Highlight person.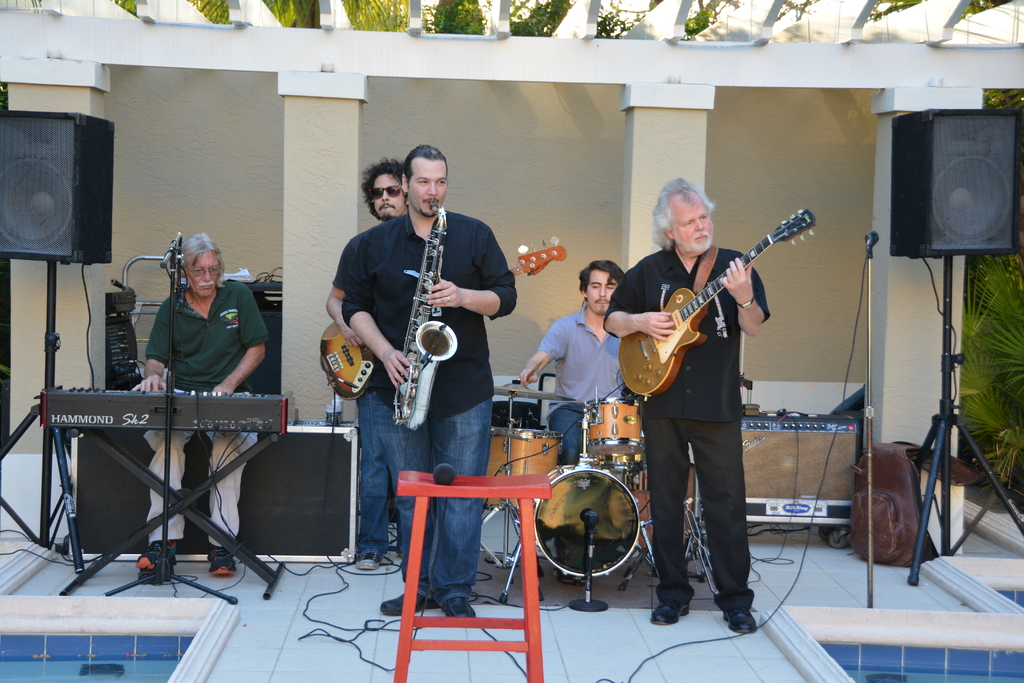
Highlighted region: 127,235,271,578.
